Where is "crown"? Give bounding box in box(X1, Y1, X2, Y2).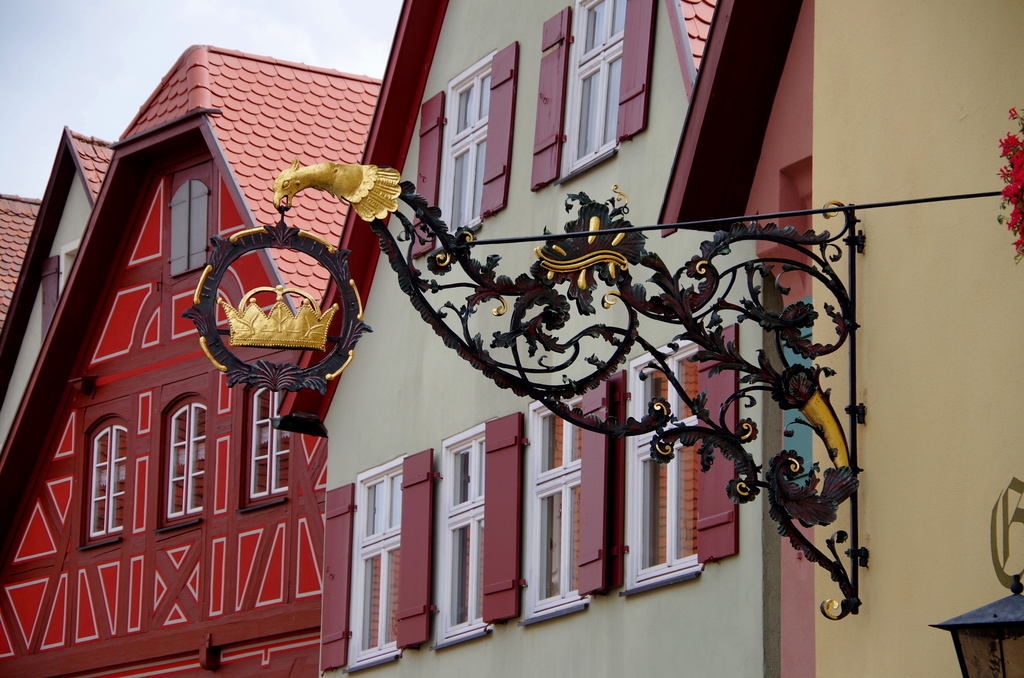
box(216, 284, 339, 354).
